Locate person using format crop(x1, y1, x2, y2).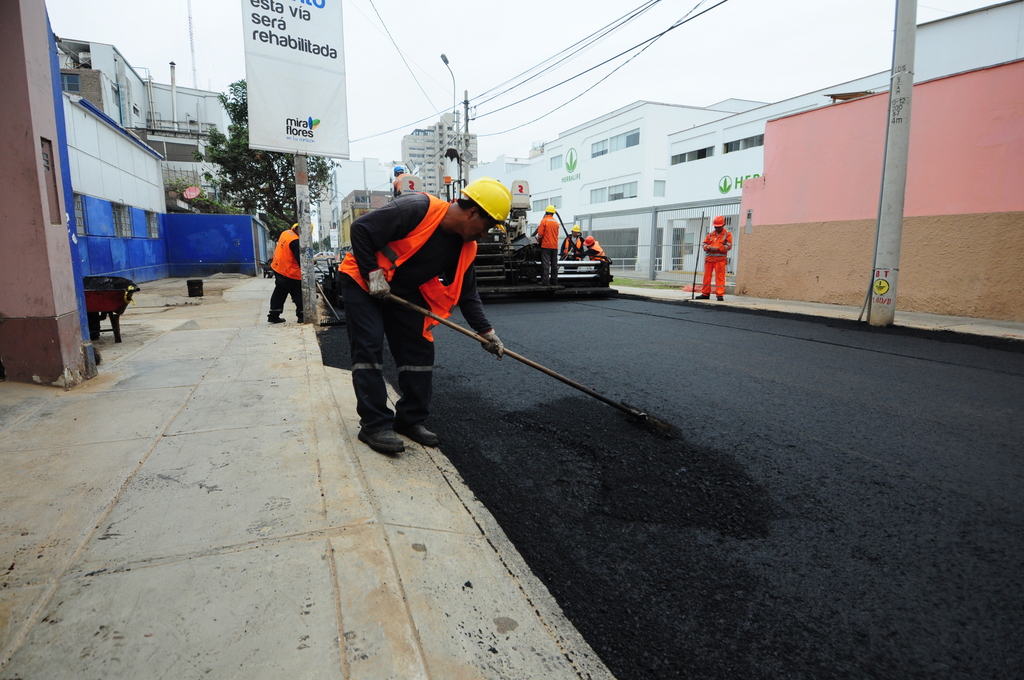
crop(563, 216, 616, 260).
